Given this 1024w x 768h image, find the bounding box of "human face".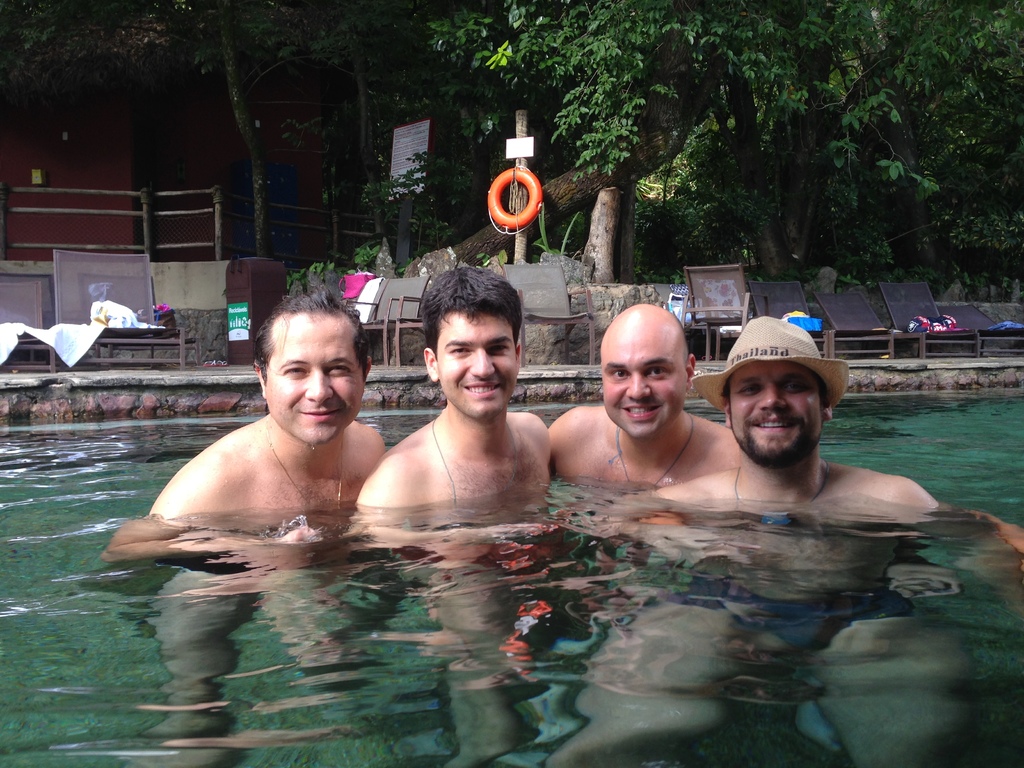
<bbox>599, 337, 688, 442</bbox>.
